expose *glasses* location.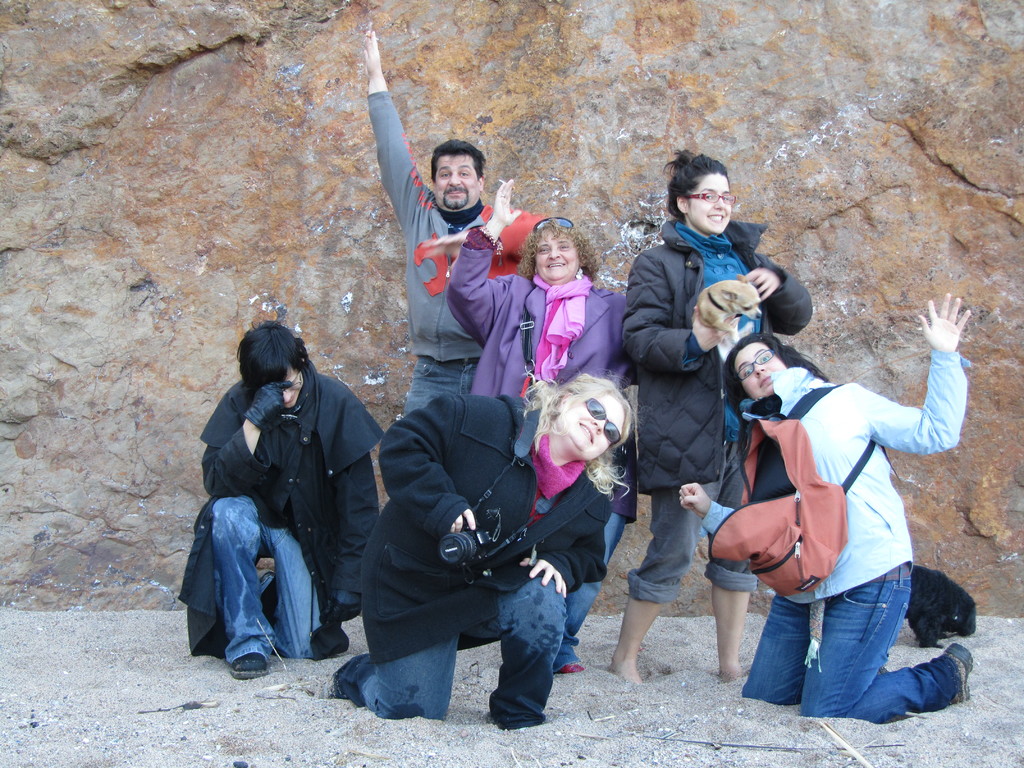
Exposed at 678 189 740 208.
